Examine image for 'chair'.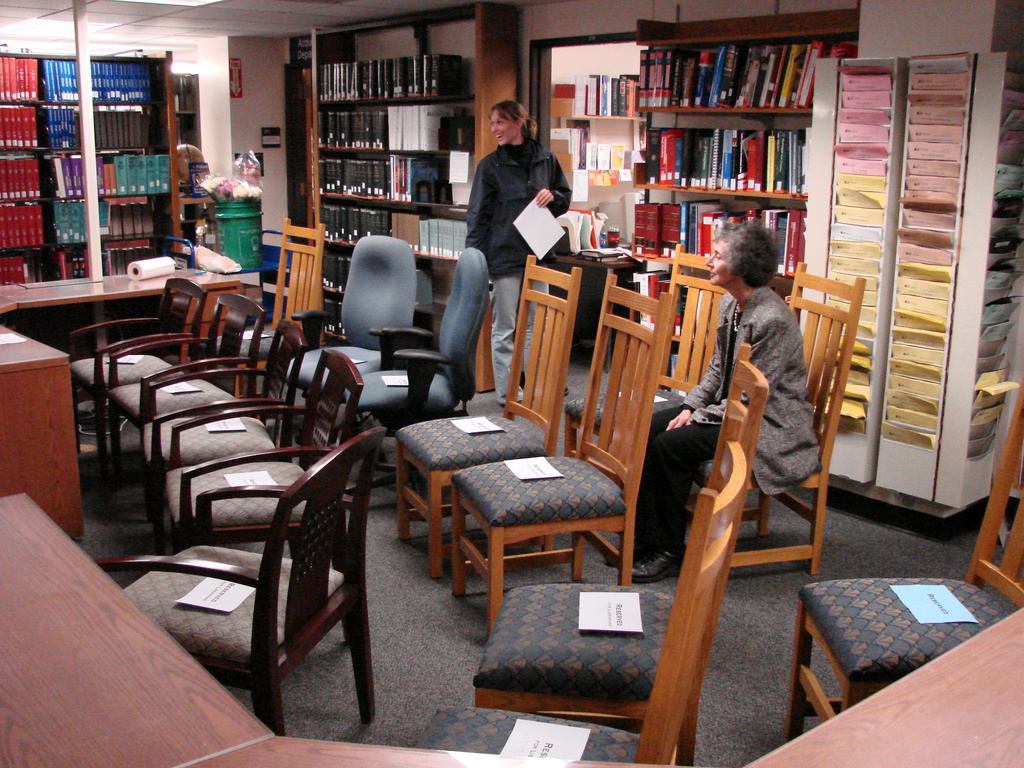
Examination result: 70/274/207/480.
